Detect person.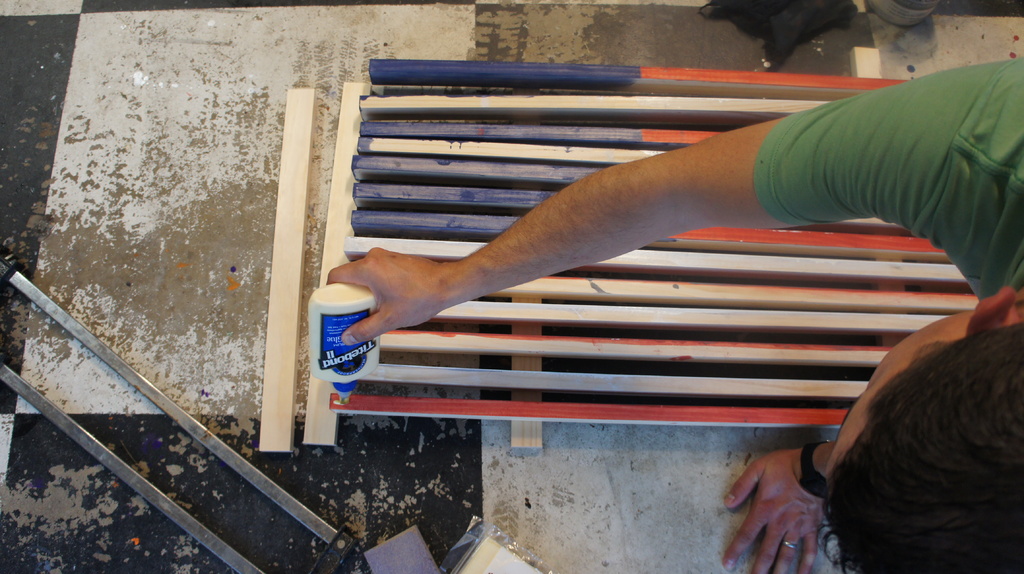
Detected at 323:56:1023:573.
